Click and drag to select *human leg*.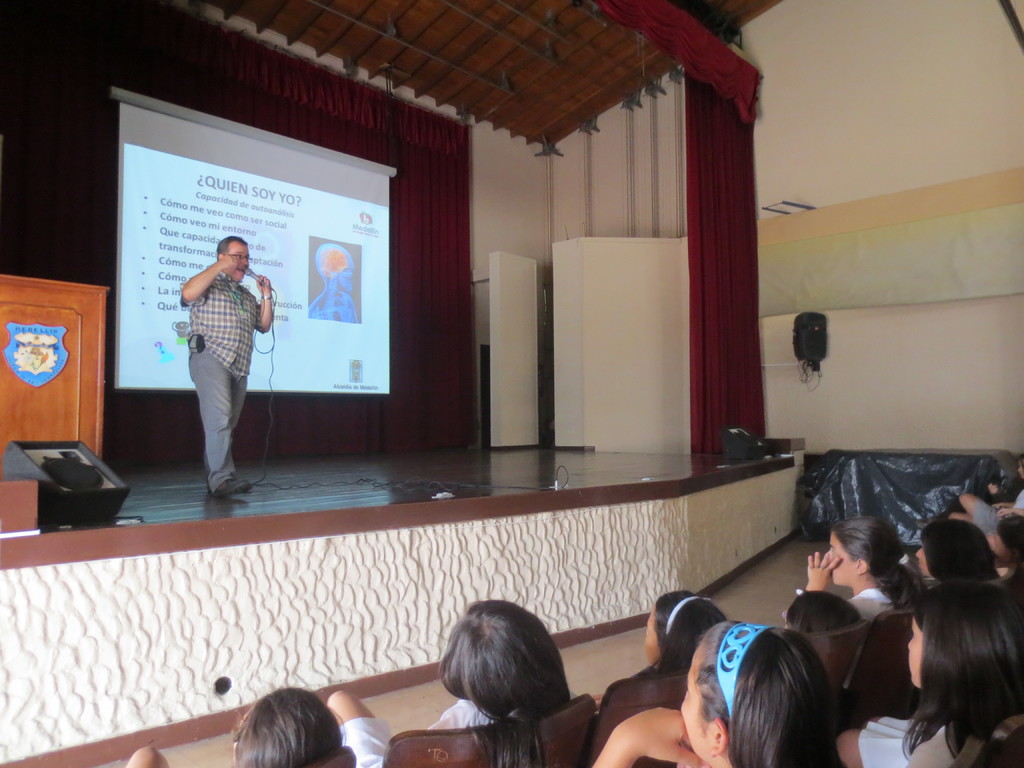
Selection: (left=961, top=492, right=1001, bottom=558).
